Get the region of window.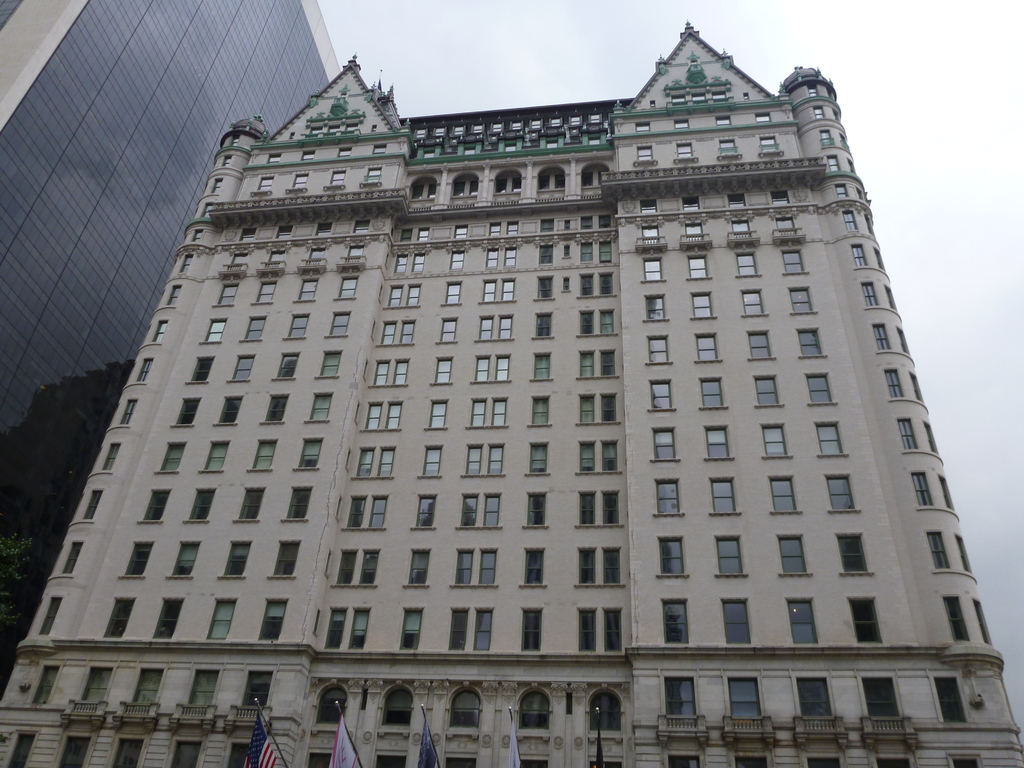
region(276, 488, 312, 524).
